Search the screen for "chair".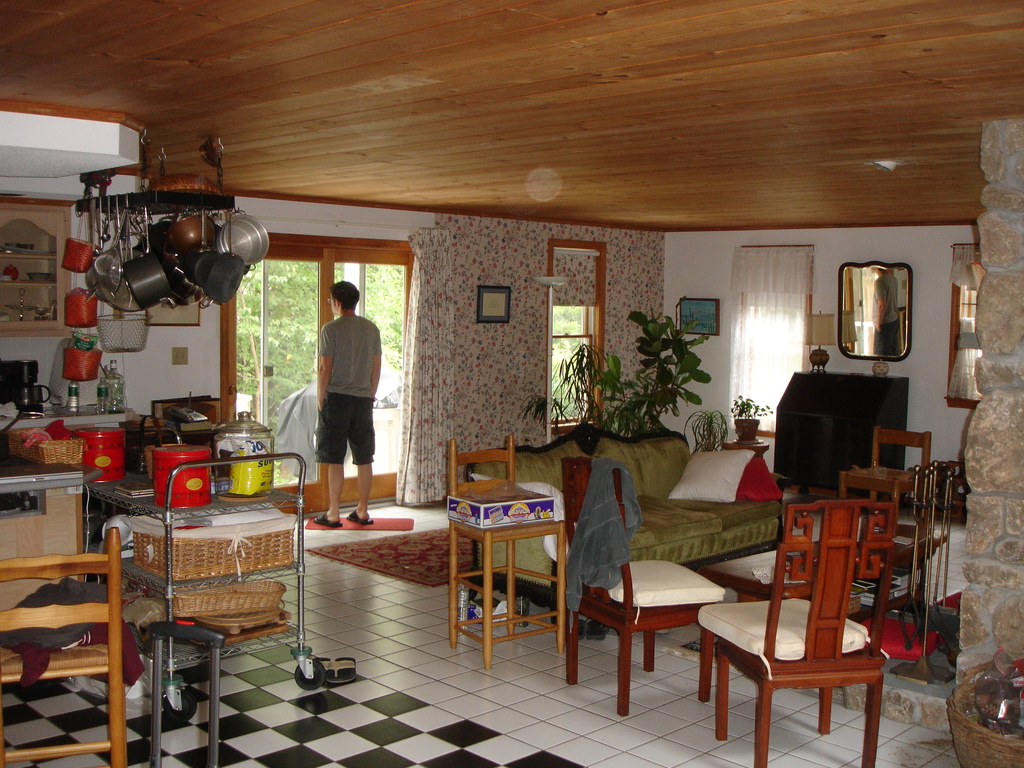
Found at [561, 452, 737, 716].
